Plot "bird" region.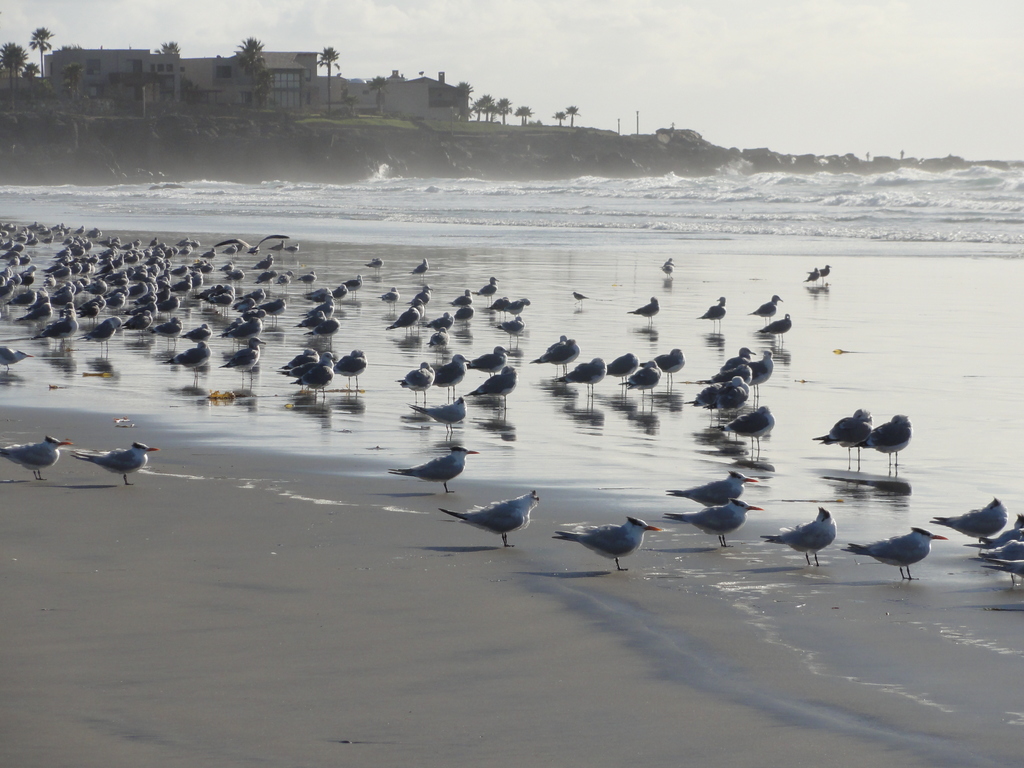
Plotted at 375:287:400:303.
